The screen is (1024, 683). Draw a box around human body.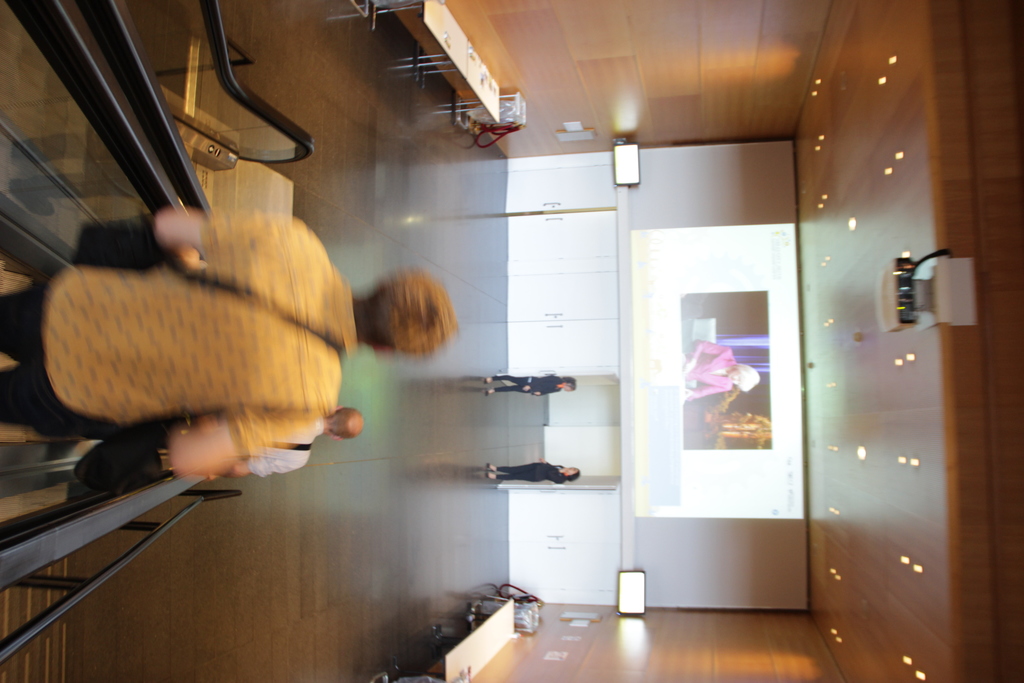
<box>682,337,732,400</box>.
